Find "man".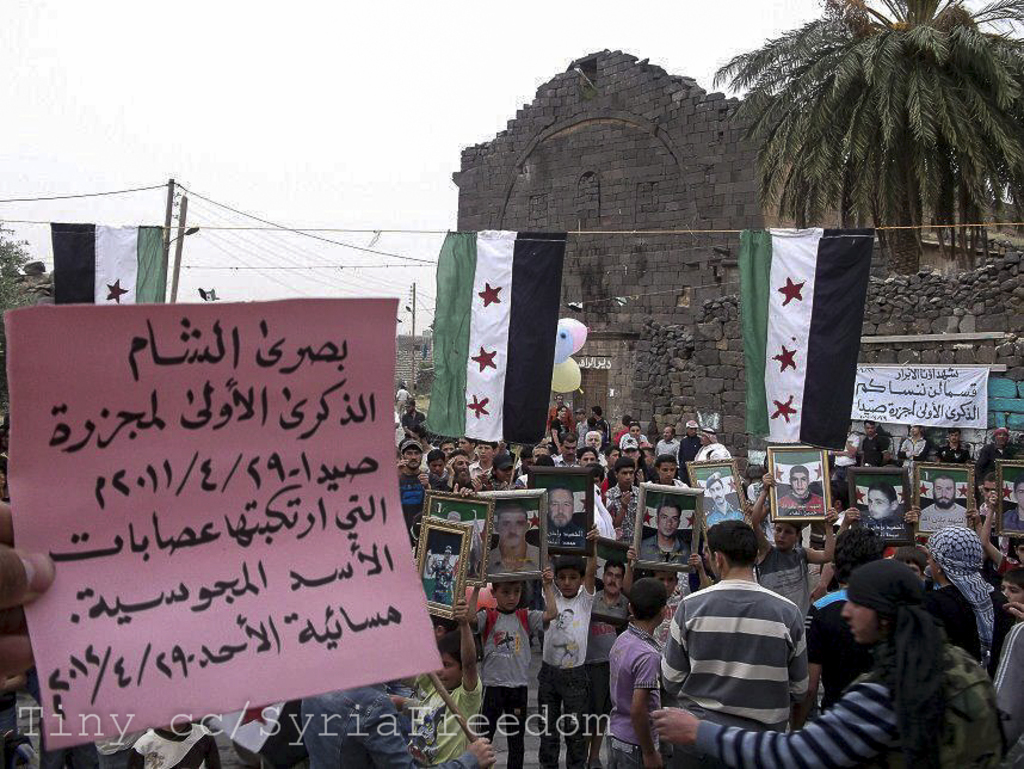
pyautogui.locateOnScreen(649, 454, 686, 487).
